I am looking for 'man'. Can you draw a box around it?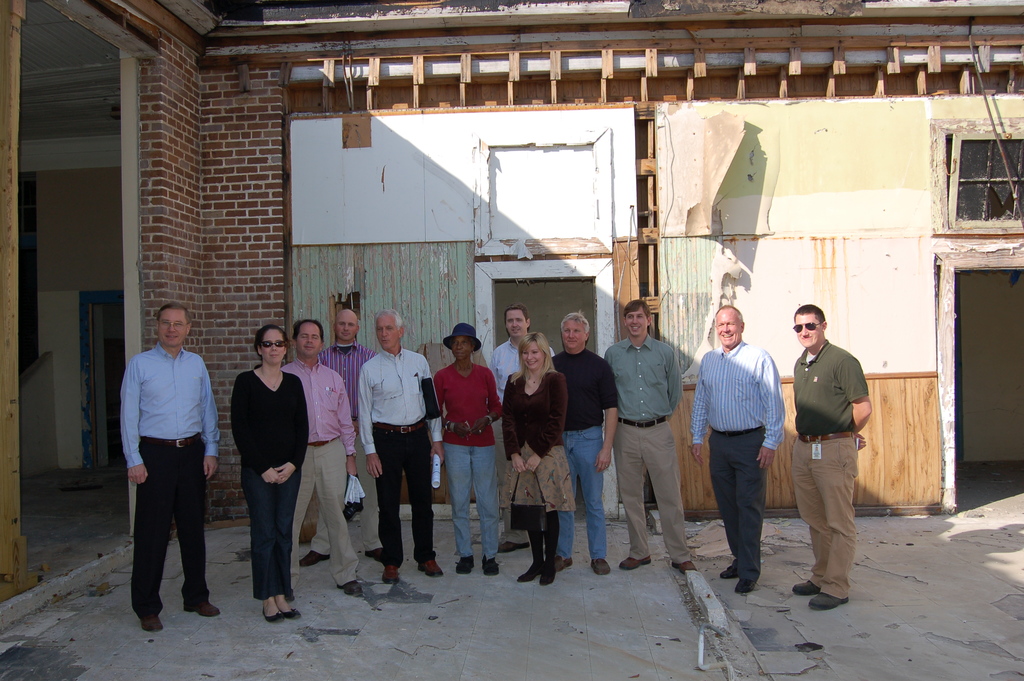
Sure, the bounding box is (303,310,375,566).
